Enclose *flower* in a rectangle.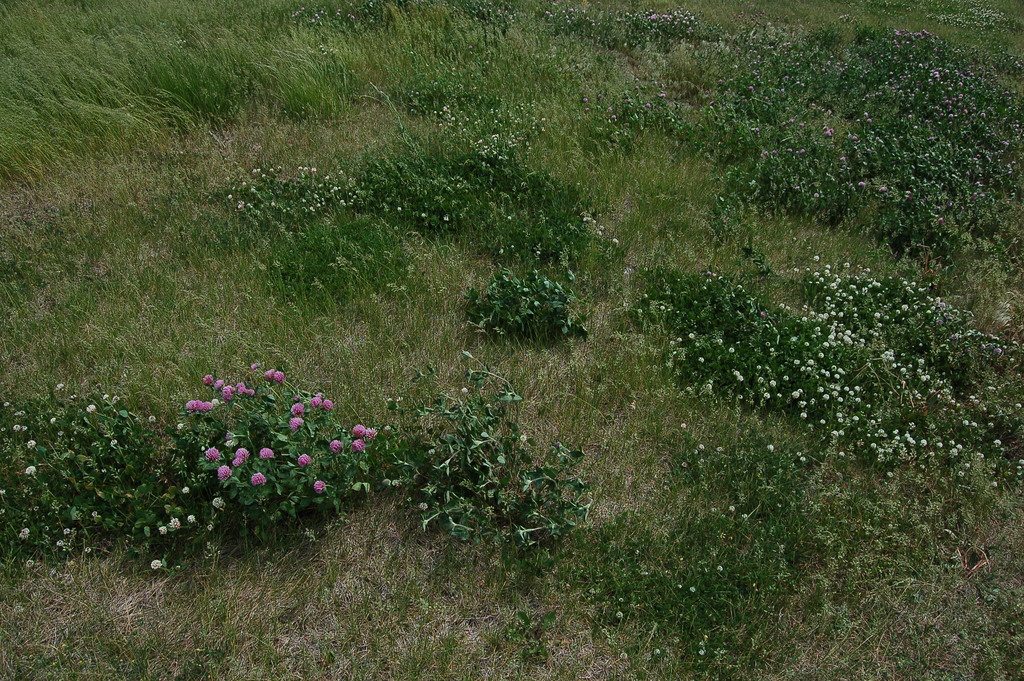
{"left": 297, "top": 452, "right": 311, "bottom": 466}.
